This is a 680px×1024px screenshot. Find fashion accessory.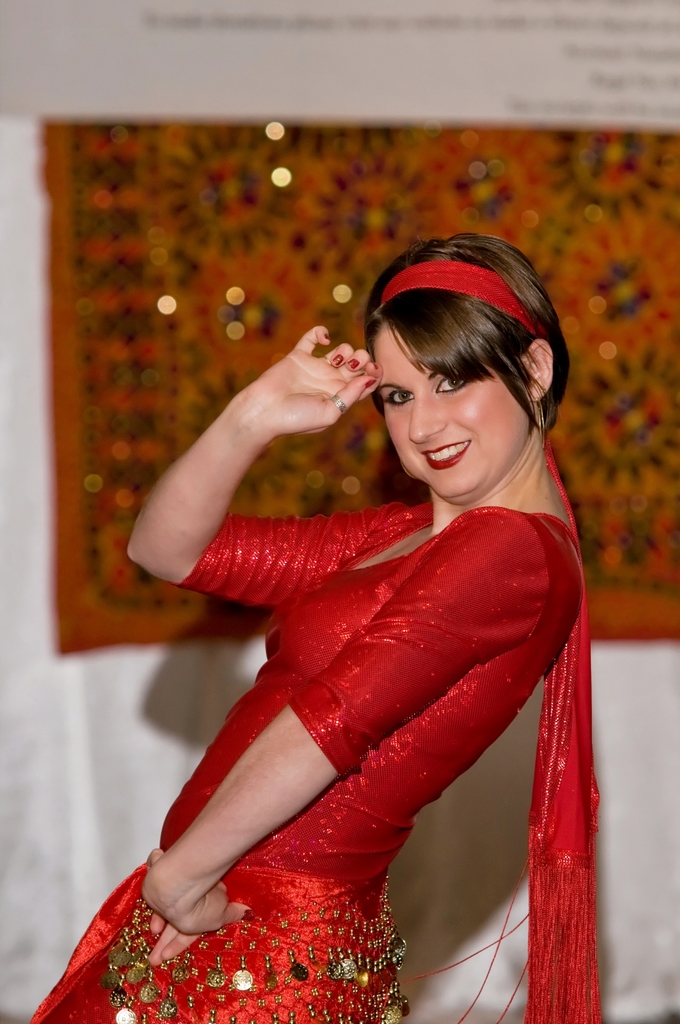
Bounding box: {"left": 327, "top": 392, "right": 350, "bottom": 416}.
